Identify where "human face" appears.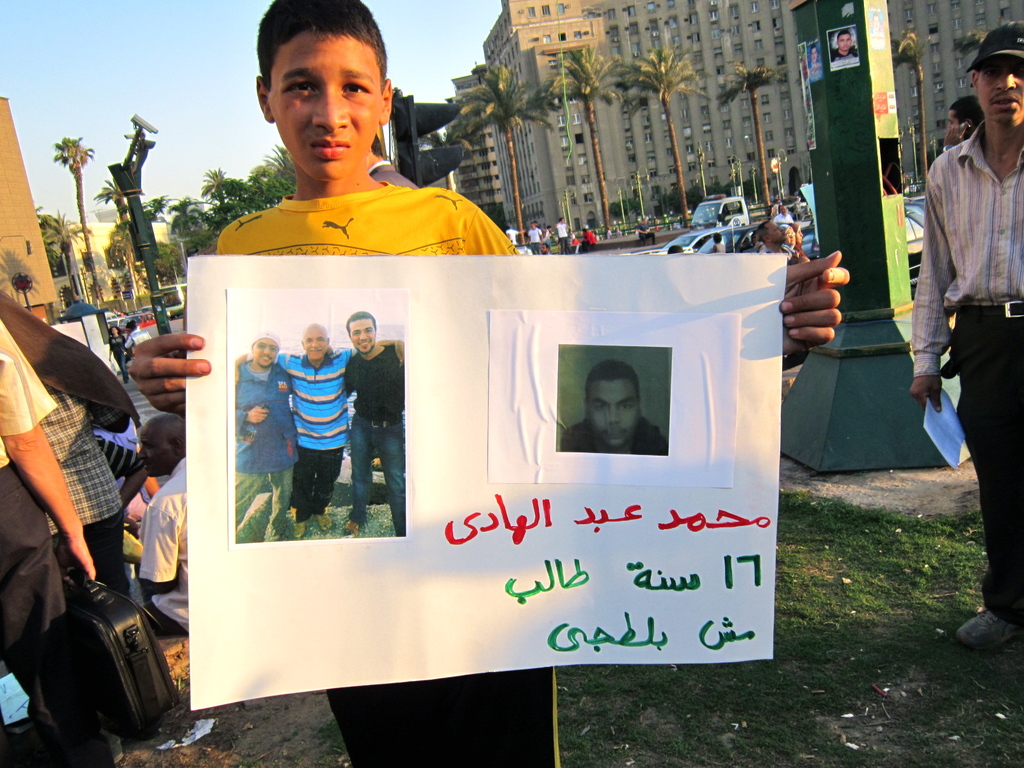
Appears at <box>306,331,326,364</box>.
